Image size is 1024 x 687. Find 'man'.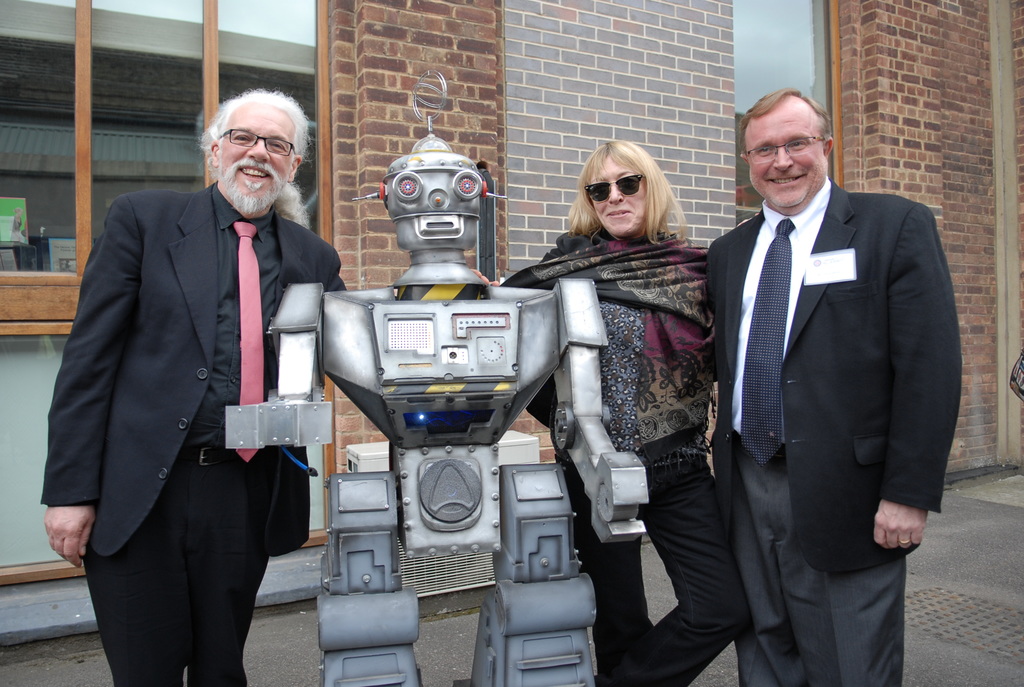
region(701, 90, 964, 686).
